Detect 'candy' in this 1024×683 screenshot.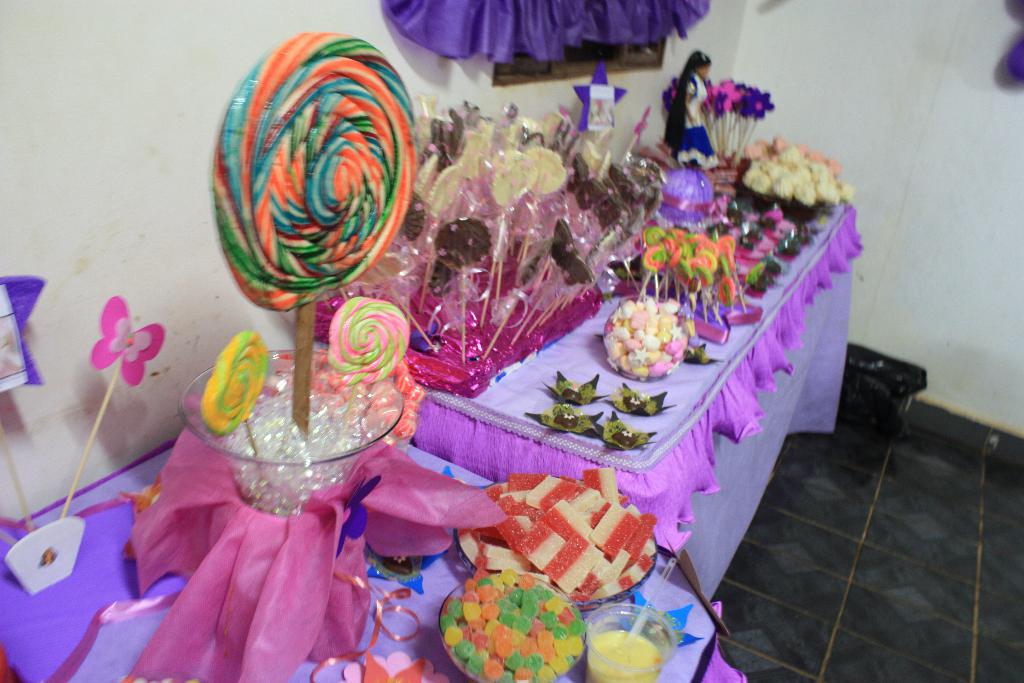
Detection: box=[327, 294, 413, 383].
